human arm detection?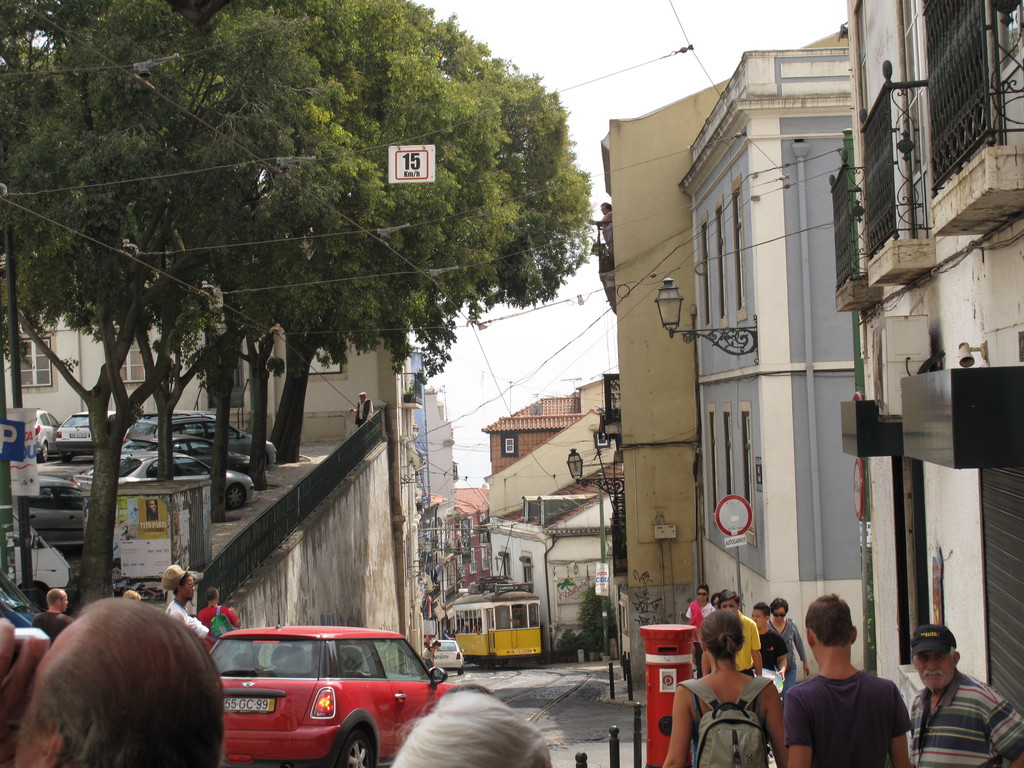
Rect(883, 669, 922, 767)
